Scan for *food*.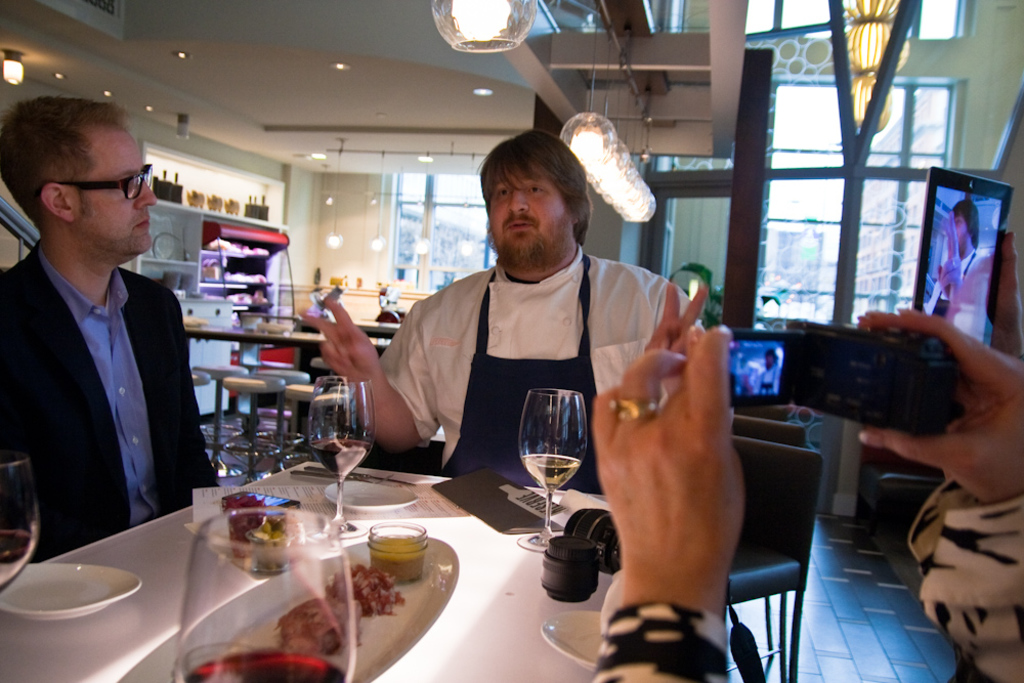
Scan result: 334, 566, 396, 608.
